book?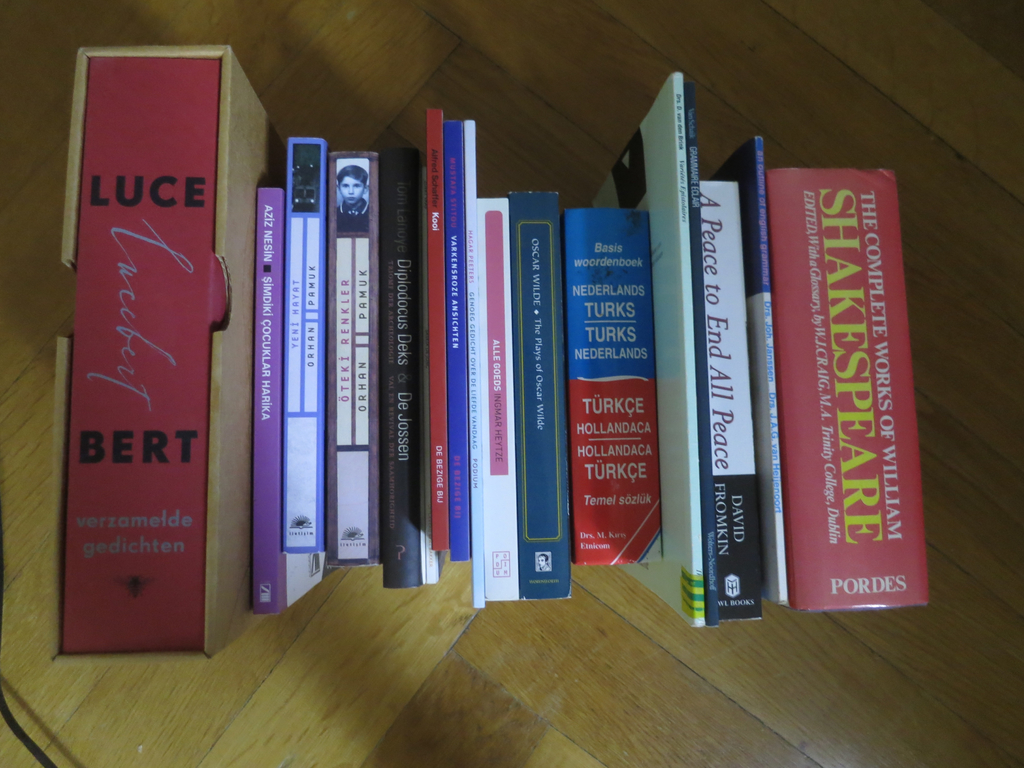
select_region(250, 188, 329, 619)
